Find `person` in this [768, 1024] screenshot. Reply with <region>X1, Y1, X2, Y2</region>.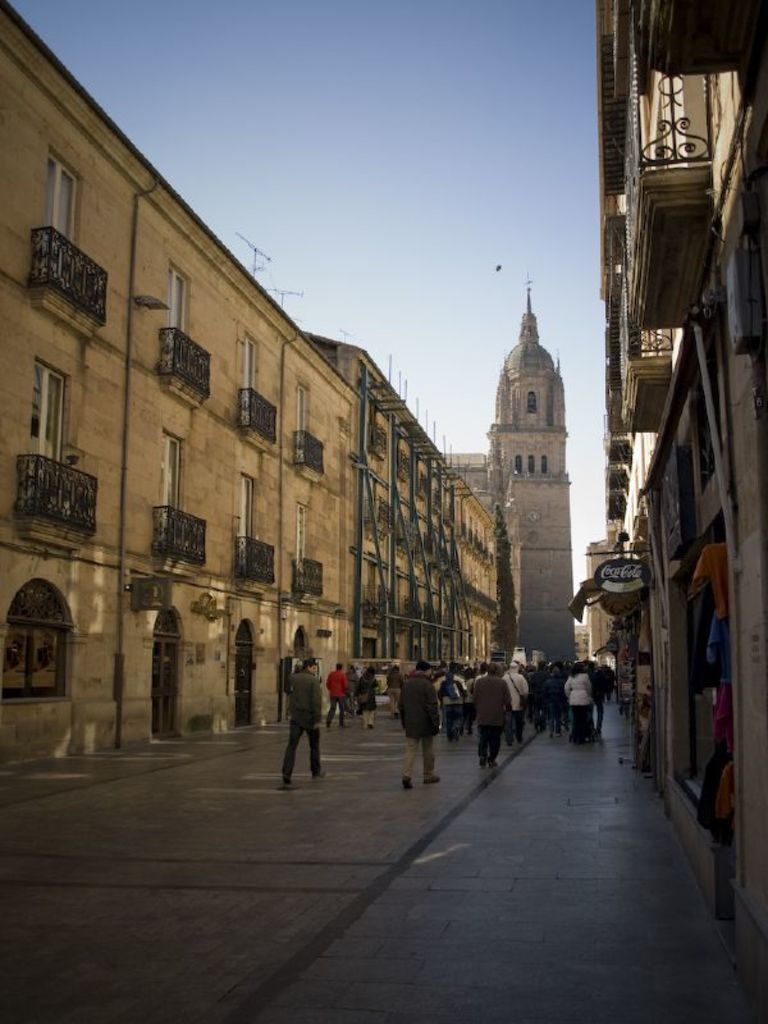
<region>466, 658, 515, 765</region>.
